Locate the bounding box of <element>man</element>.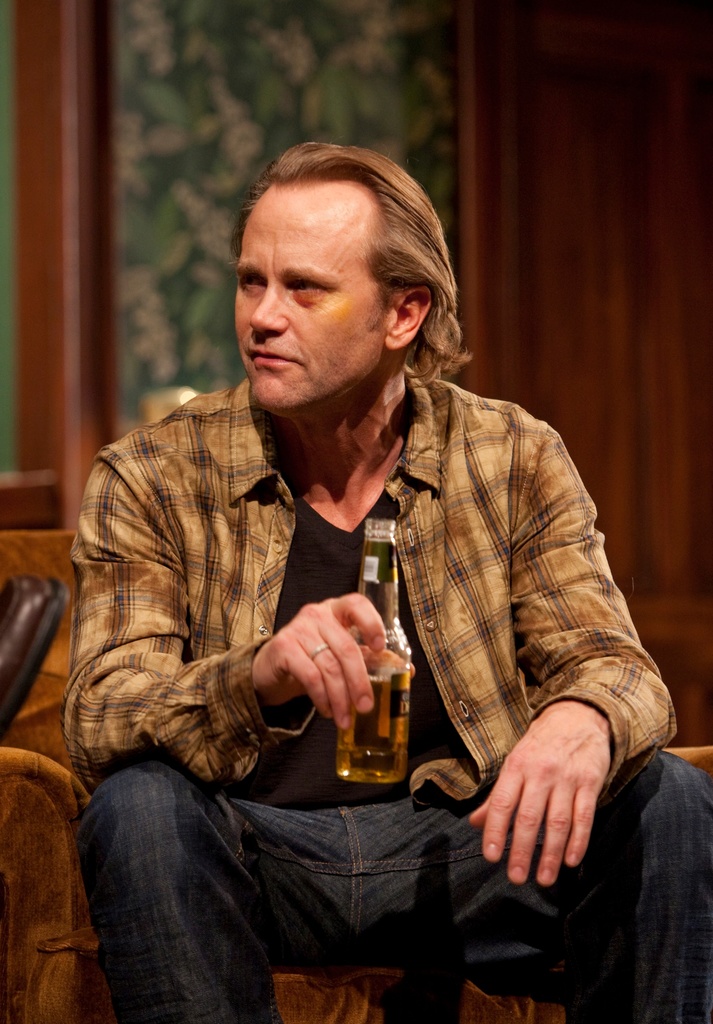
Bounding box: (110, 132, 667, 986).
